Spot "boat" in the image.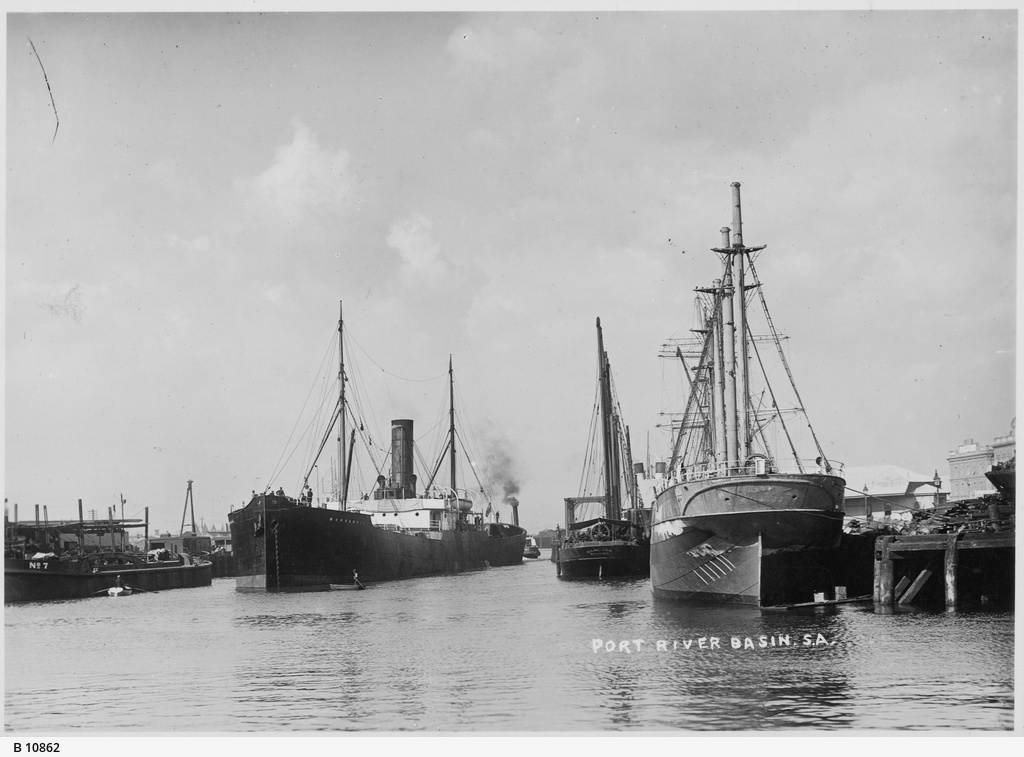
"boat" found at detection(553, 313, 638, 578).
